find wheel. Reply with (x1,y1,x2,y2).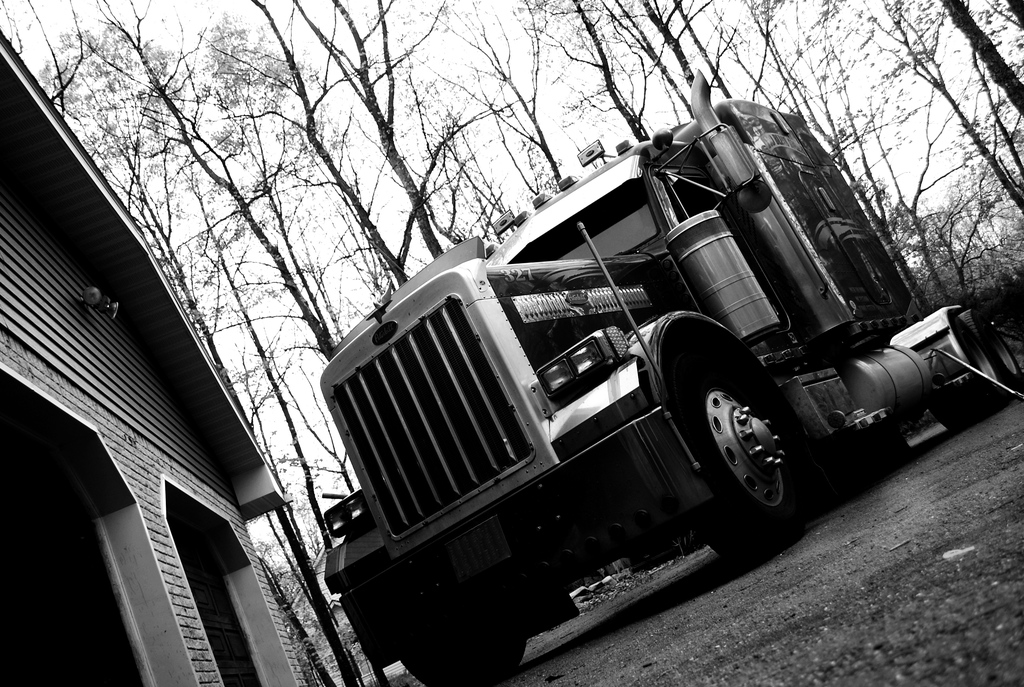
(964,303,1023,386).
